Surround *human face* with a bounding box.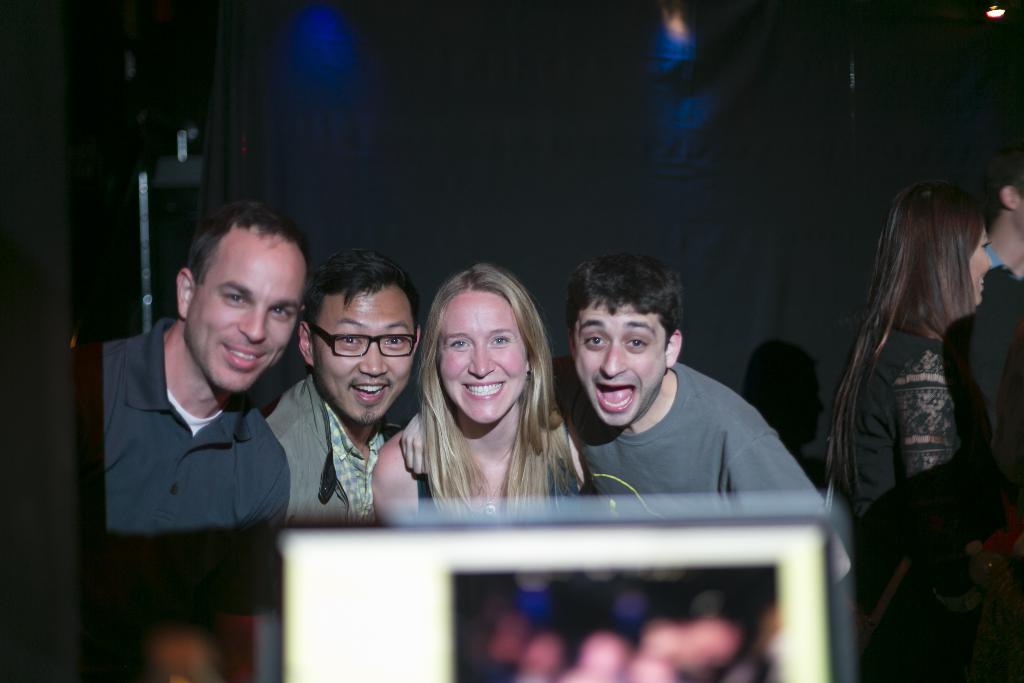
bbox=[188, 234, 303, 391].
